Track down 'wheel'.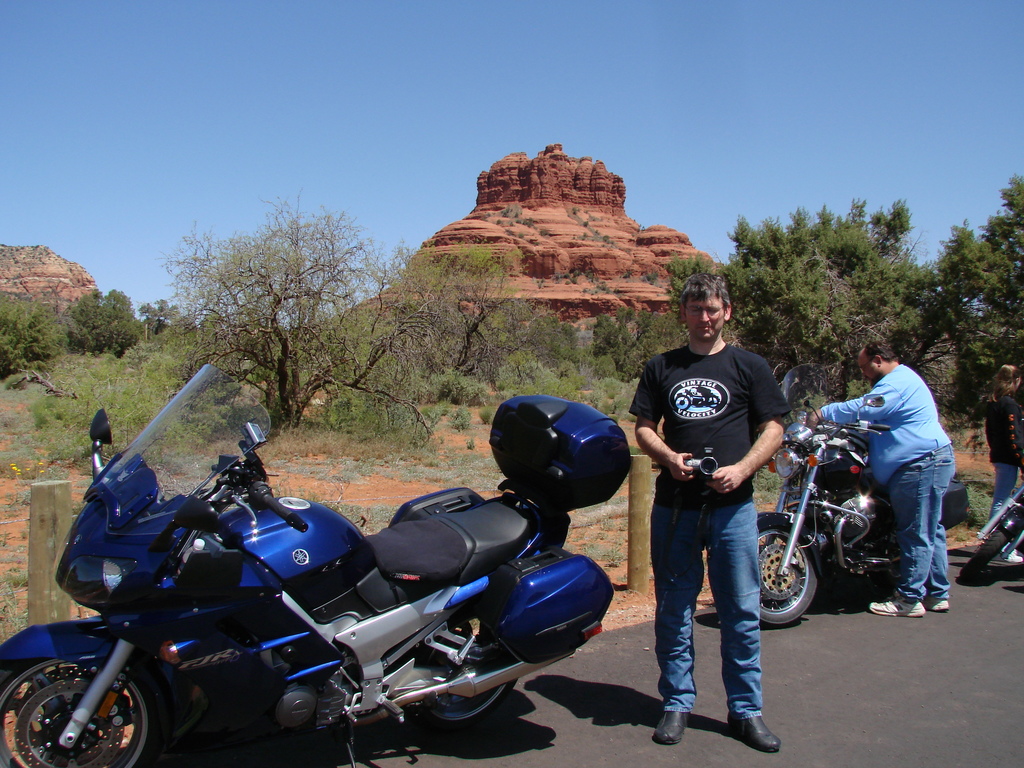
Tracked to box(958, 498, 1023, 585).
